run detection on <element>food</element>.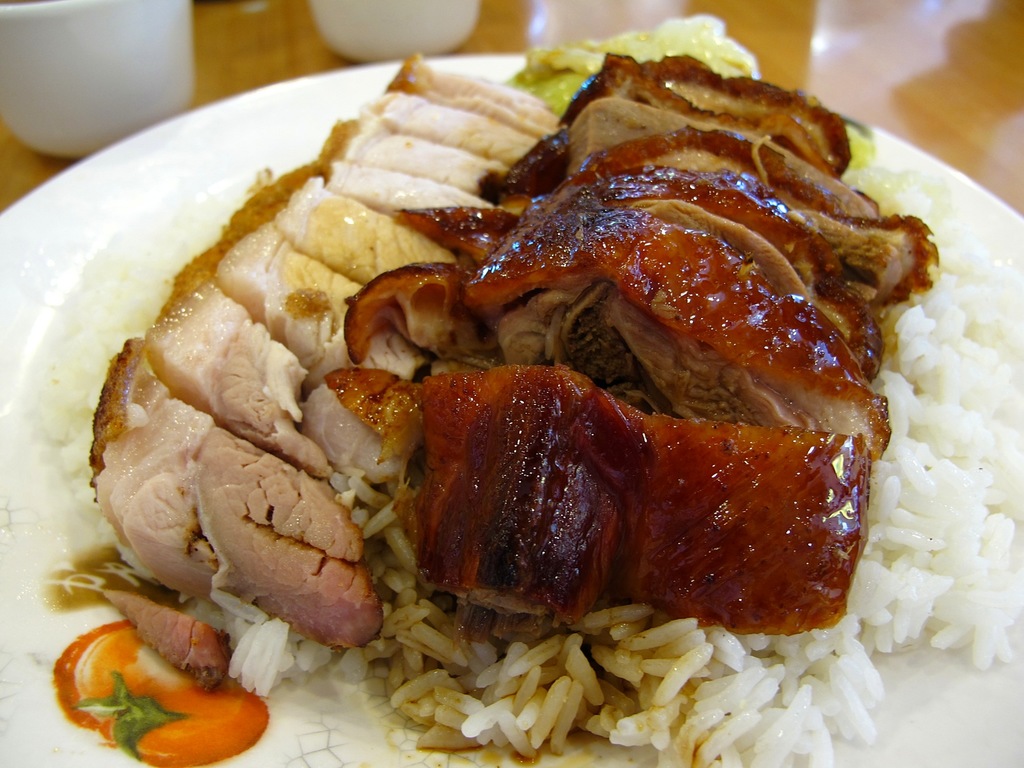
Result: (24, 38, 973, 733).
